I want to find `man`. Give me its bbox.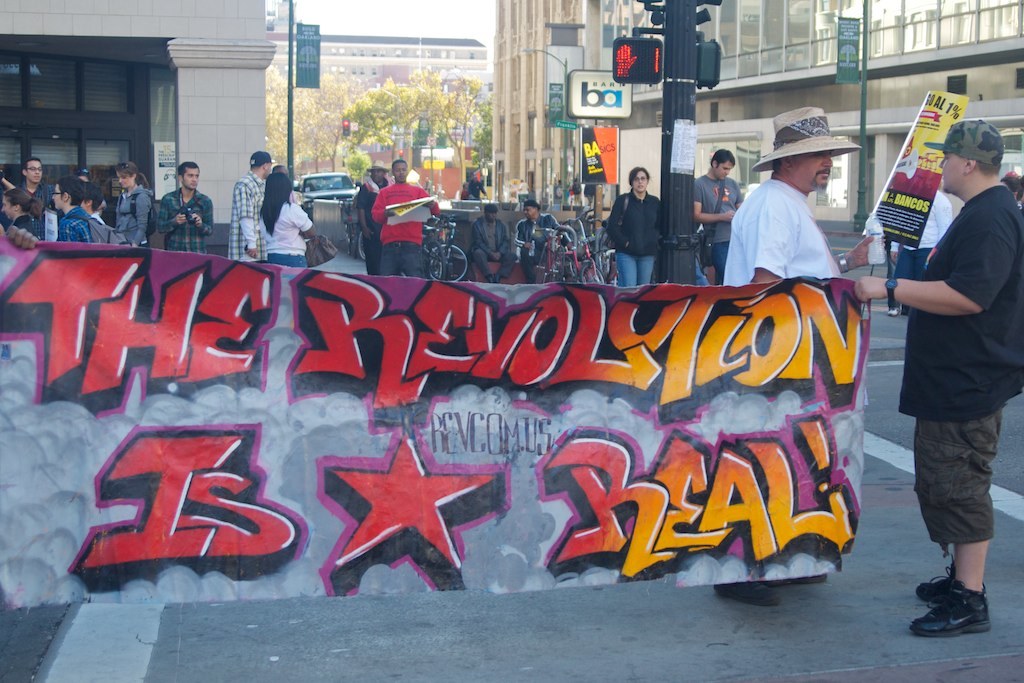
box=[155, 160, 208, 257].
